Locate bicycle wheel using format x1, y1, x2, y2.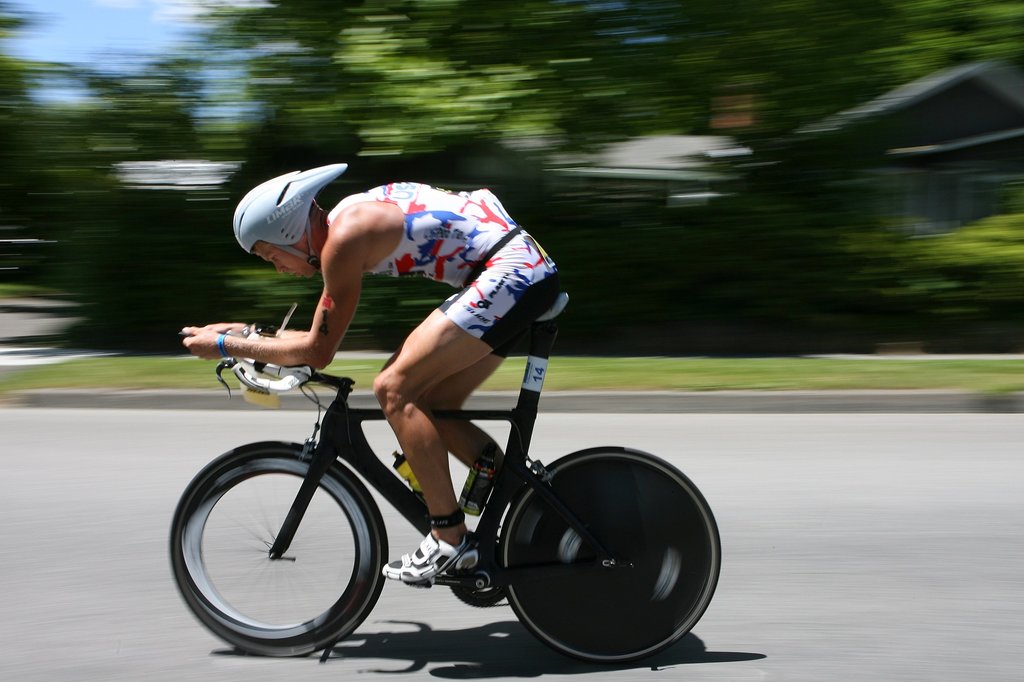
171, 440, 389, 668.
